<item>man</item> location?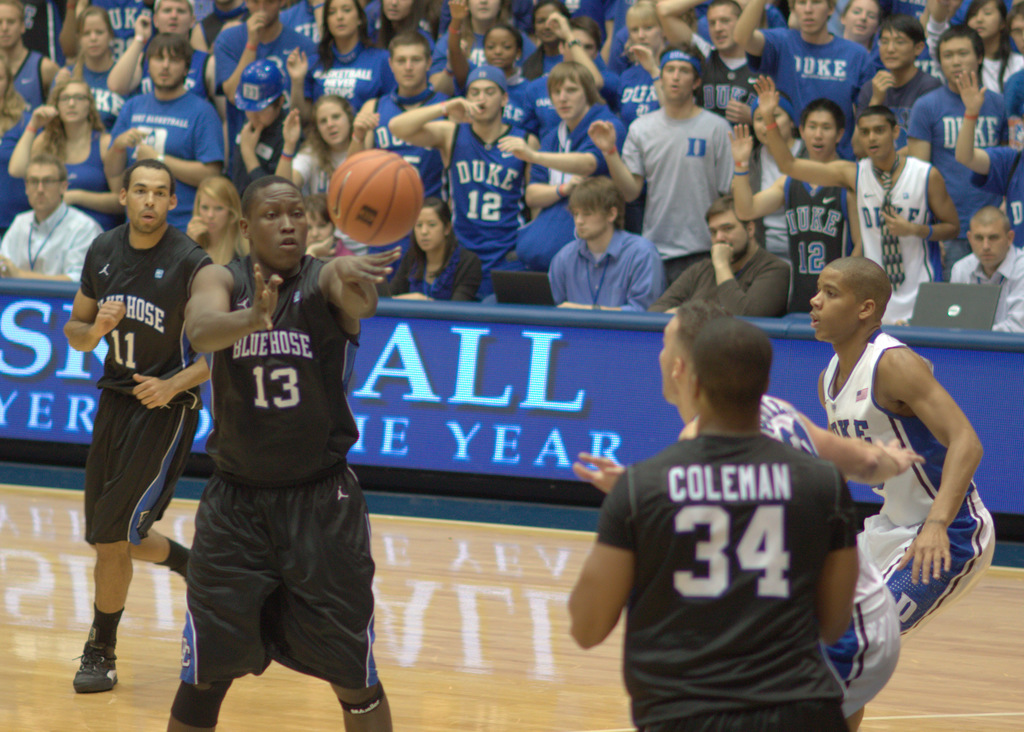
region(852, 204, 1023, 343)
